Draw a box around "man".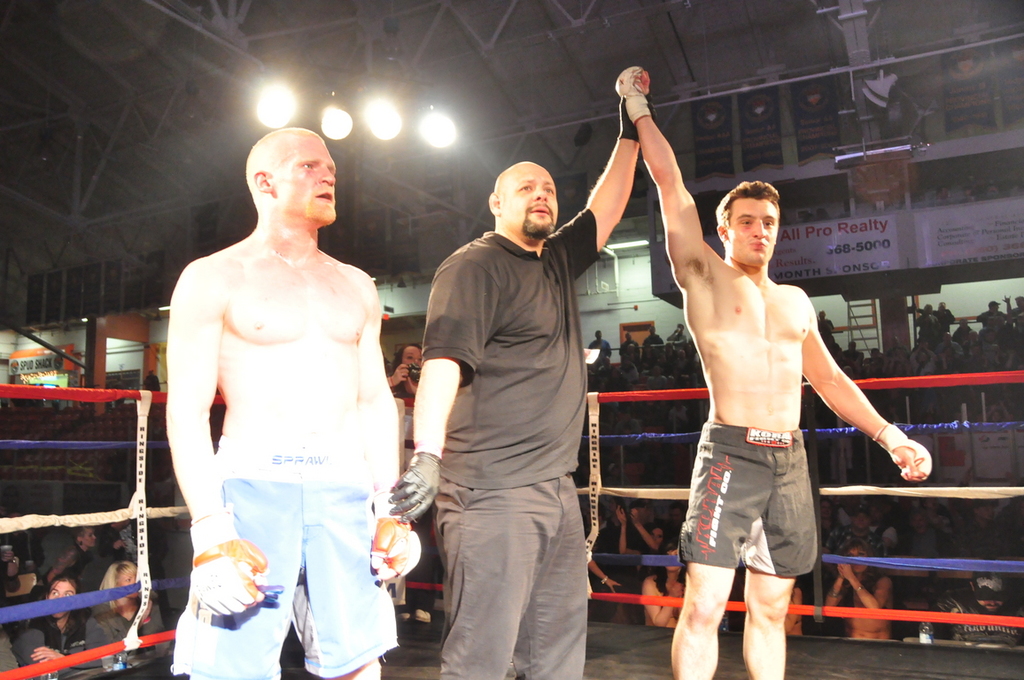
<box>145,119,414,668</box>.
